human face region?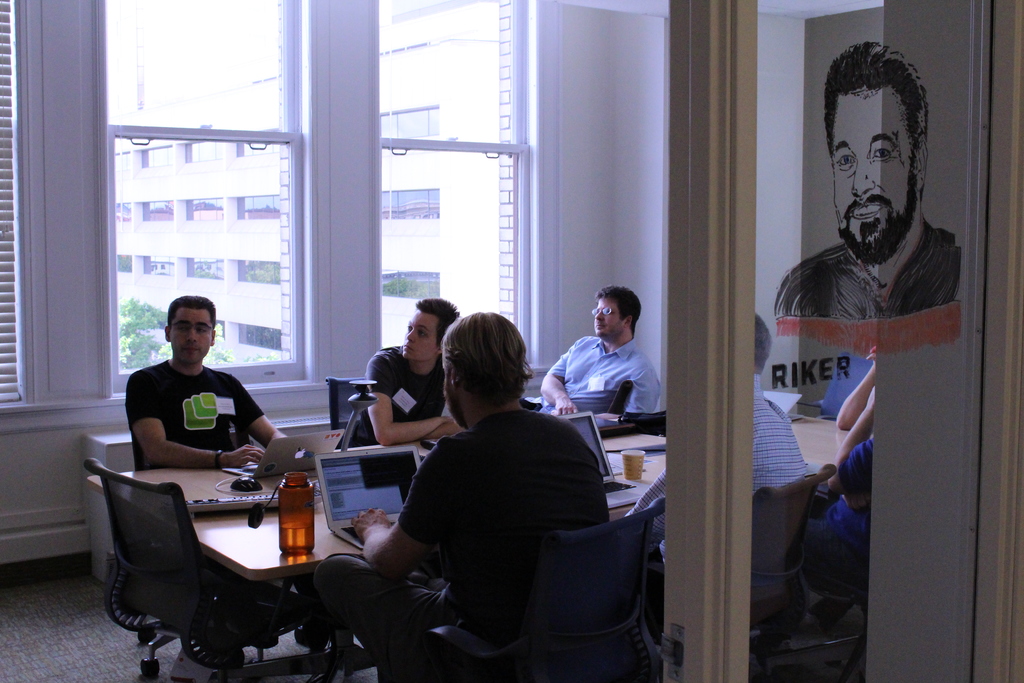
<region>397, 313, 439, 363</region>
